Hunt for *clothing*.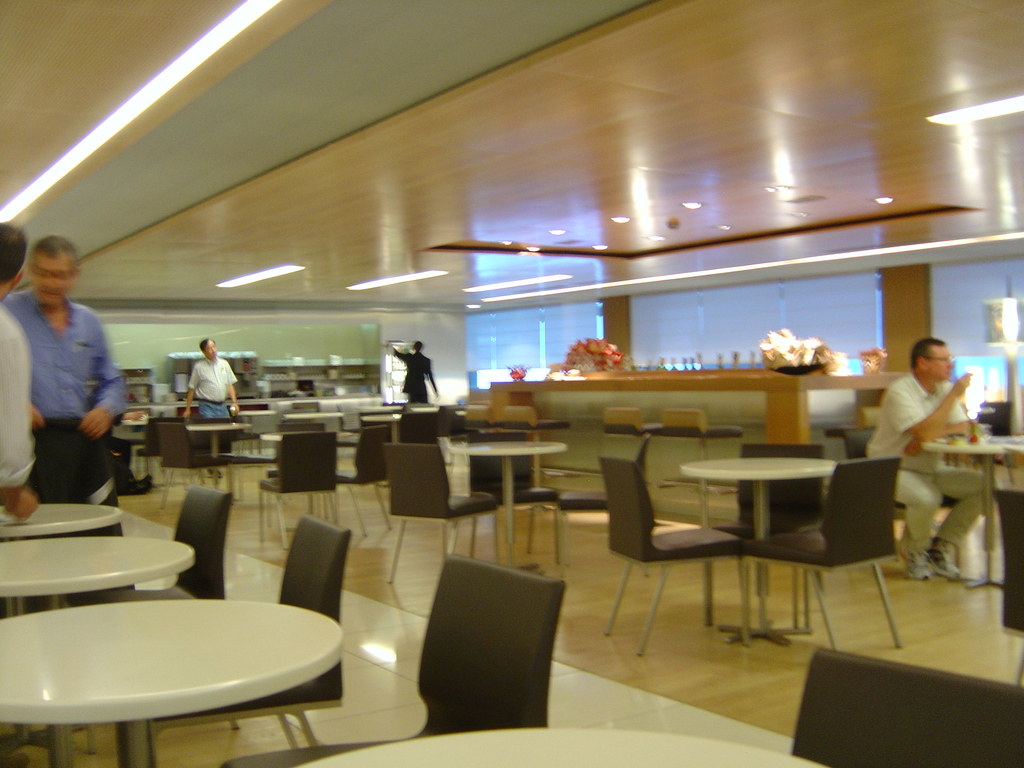
Hunted down at 2 303 33 491.
